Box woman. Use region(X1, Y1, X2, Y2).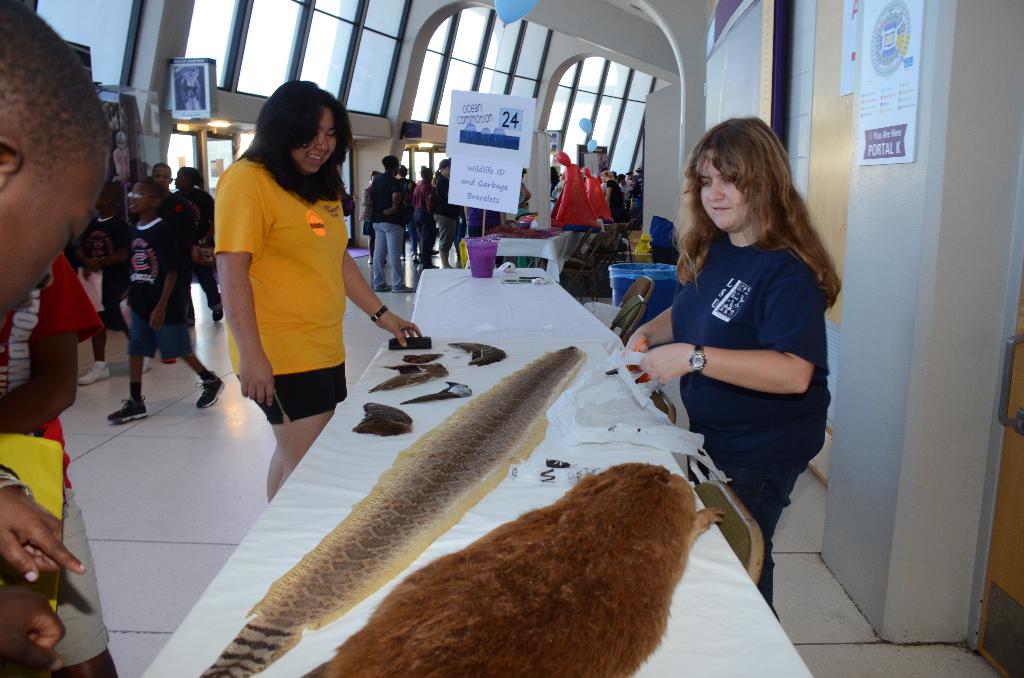
region(211, 78, 424, 503).
